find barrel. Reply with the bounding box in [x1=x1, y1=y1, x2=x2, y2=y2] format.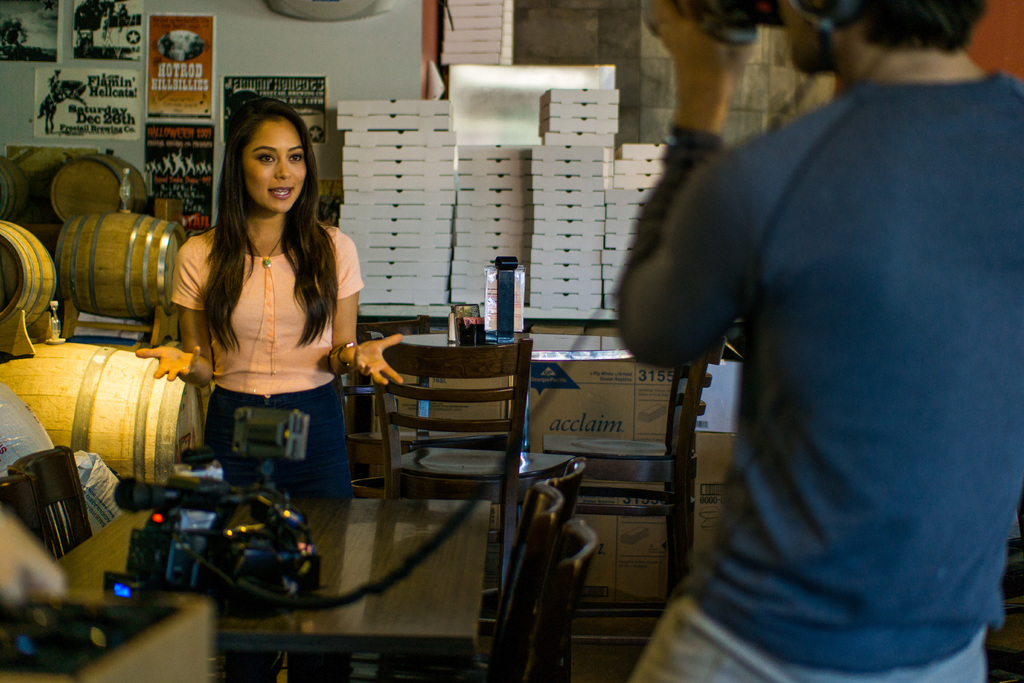
[x1=52, y1=210, x2=185, y2=320].
